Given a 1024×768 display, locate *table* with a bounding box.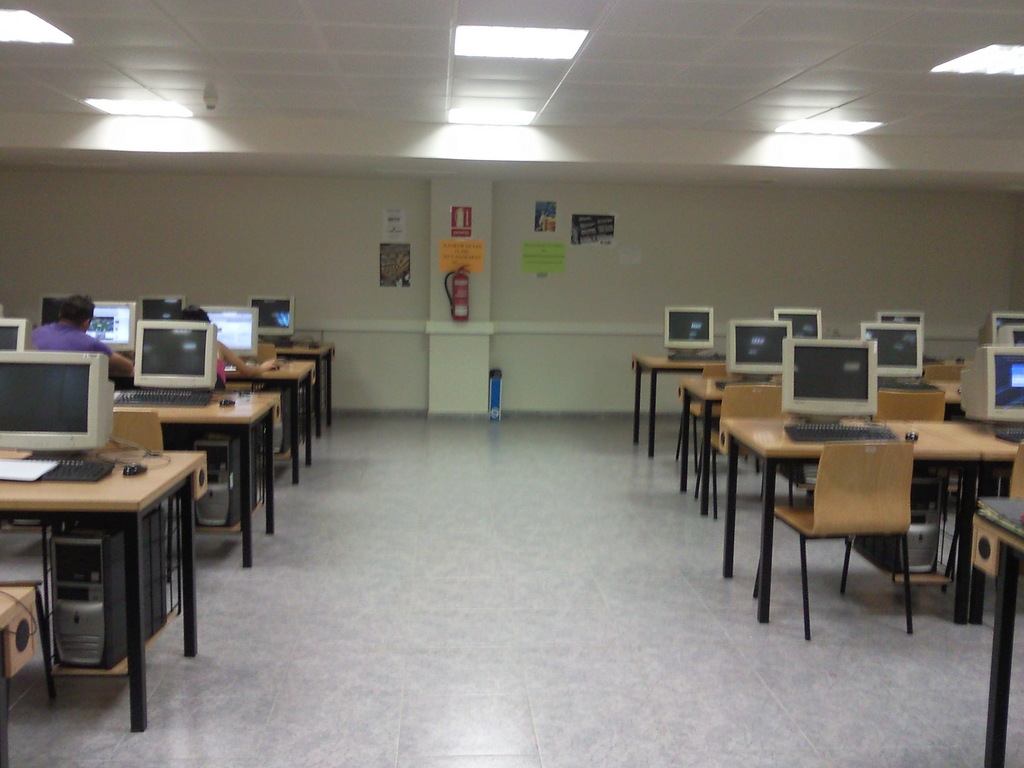
Located: 12/426/197/730.
